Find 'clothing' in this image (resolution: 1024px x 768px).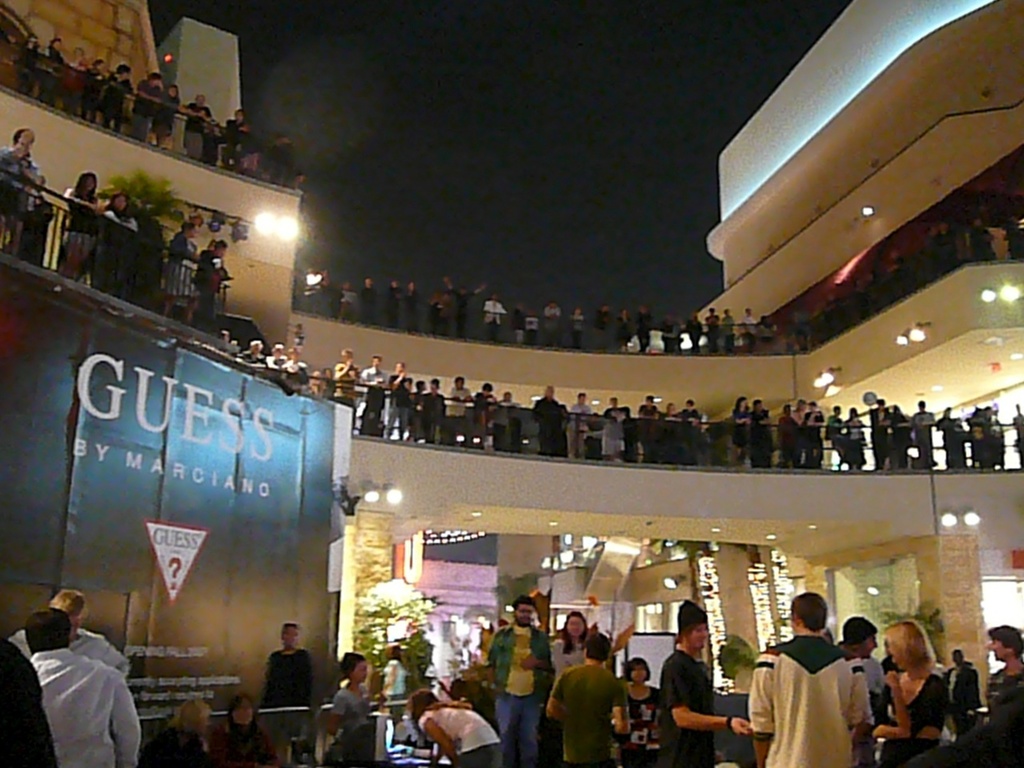
634, 310, 650, 346.
